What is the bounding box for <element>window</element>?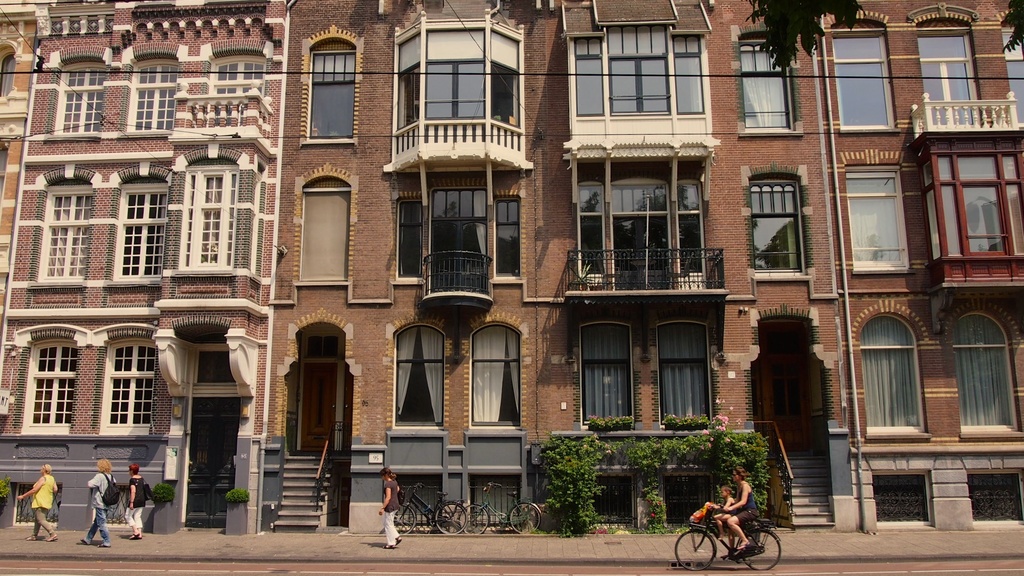
x1=198 y1=38 x2=275 y2=94.
